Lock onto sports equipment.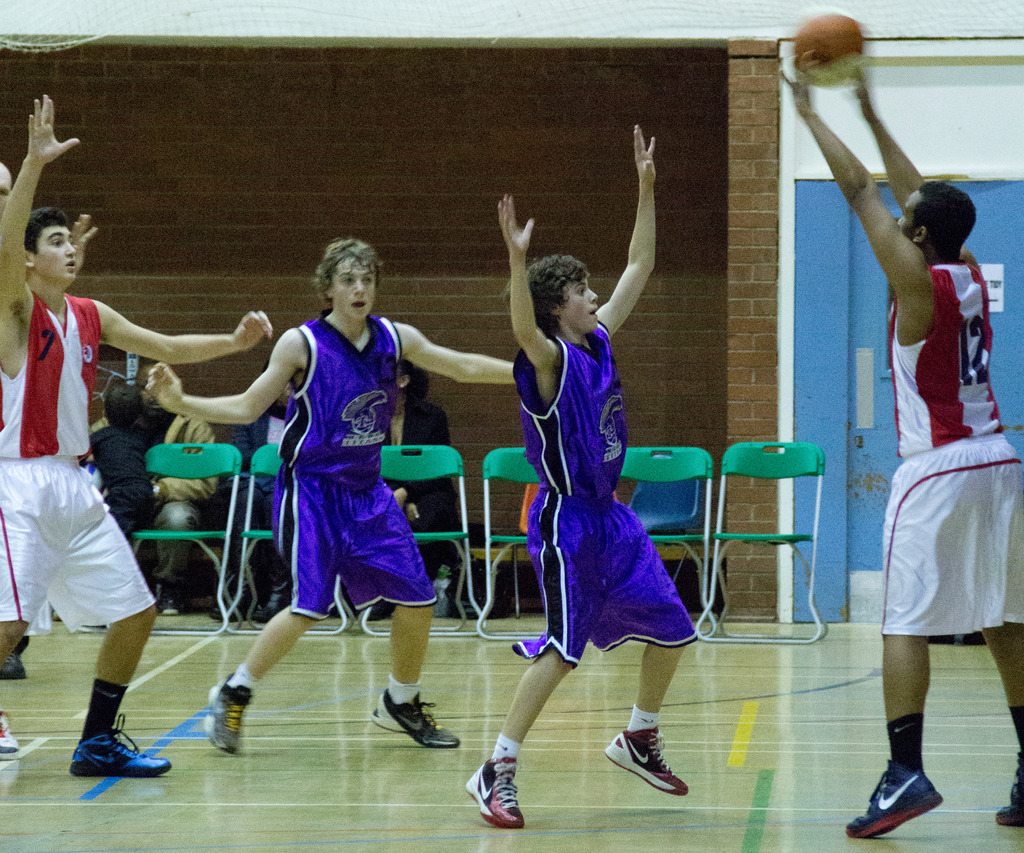
Locked: (69, 713, 173, 775).
